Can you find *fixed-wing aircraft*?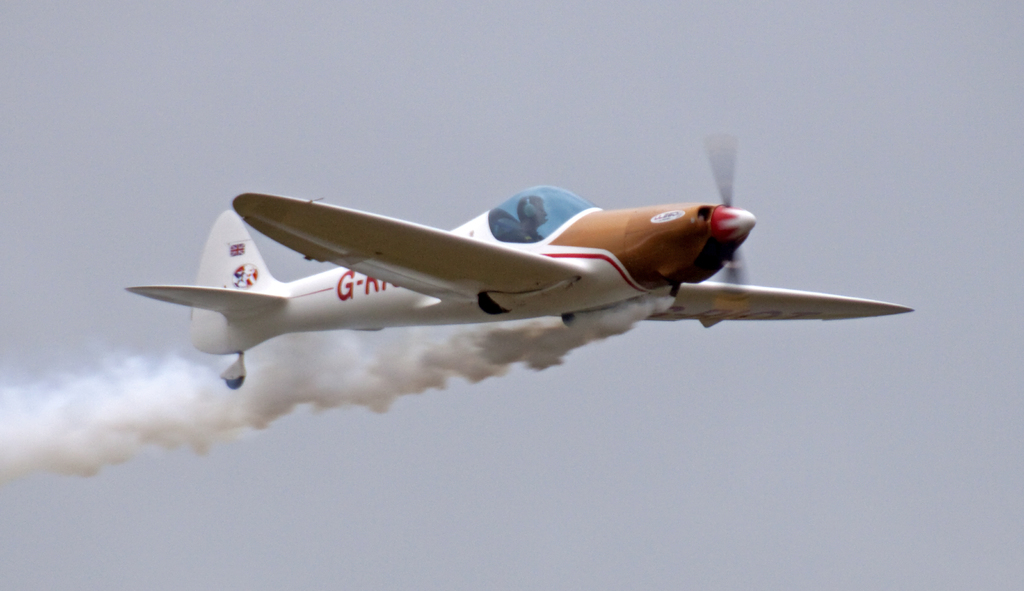
Yes, bounding box: [left=120, top=127, right=911, bottom=390].
